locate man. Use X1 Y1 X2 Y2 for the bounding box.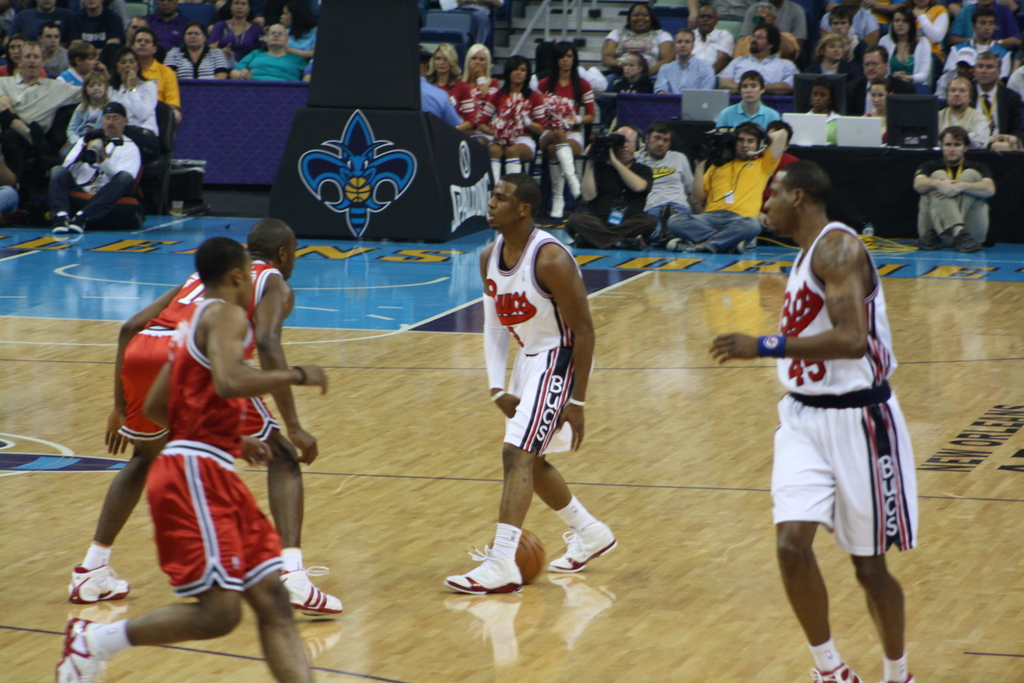
731 6 799 62.
